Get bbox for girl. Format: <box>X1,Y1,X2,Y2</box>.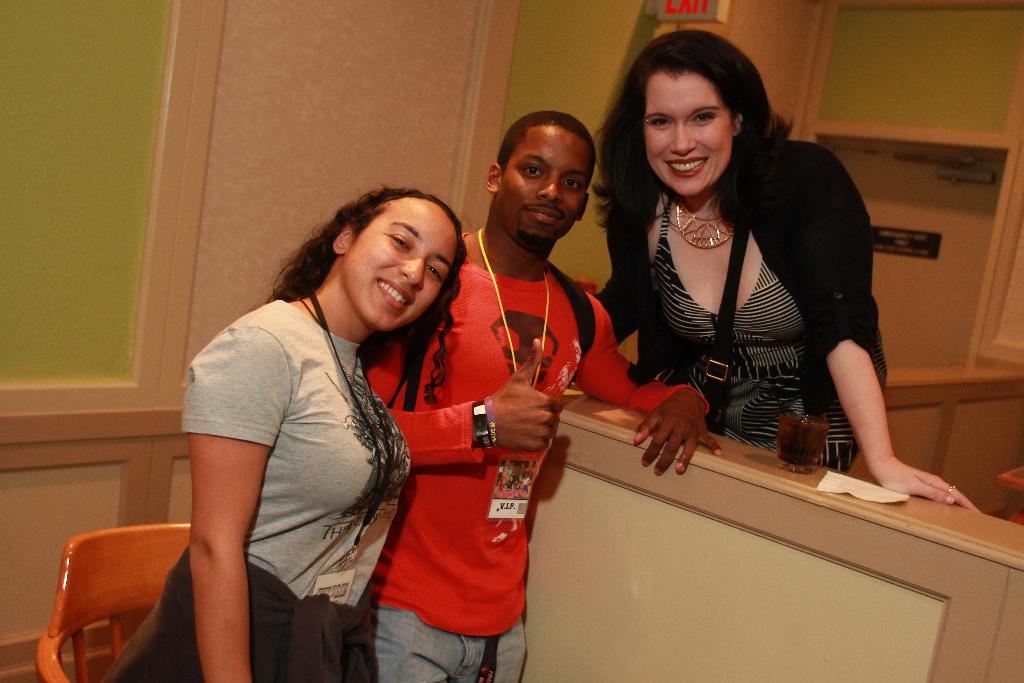
<box>604,31,971,504</box>.
